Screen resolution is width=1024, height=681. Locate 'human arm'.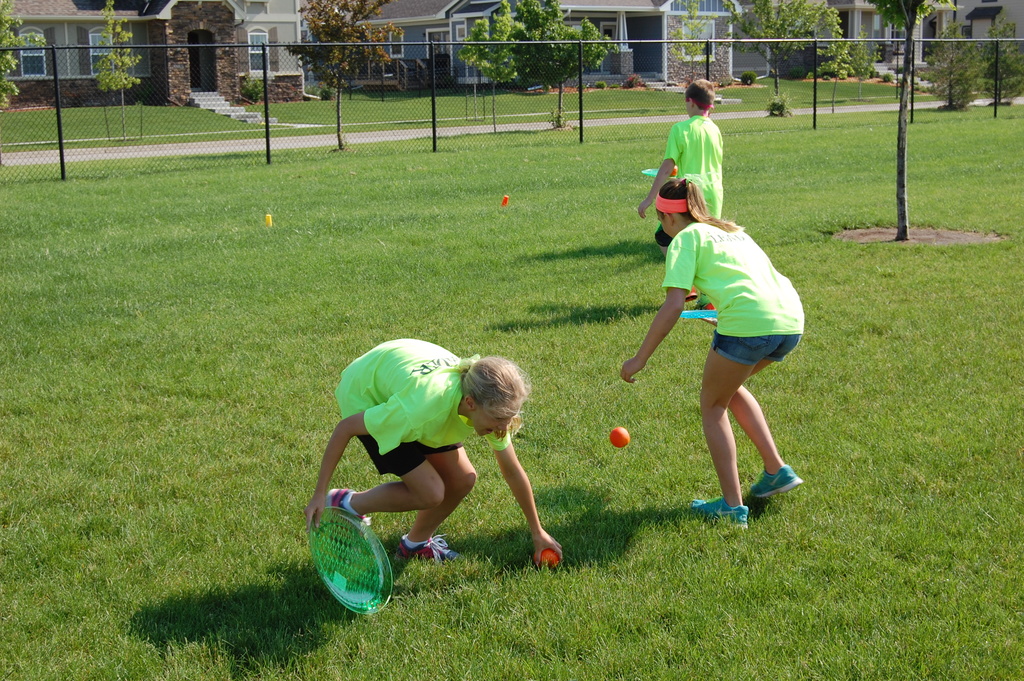
[left=633, top=120, right=691, bottom=222].
